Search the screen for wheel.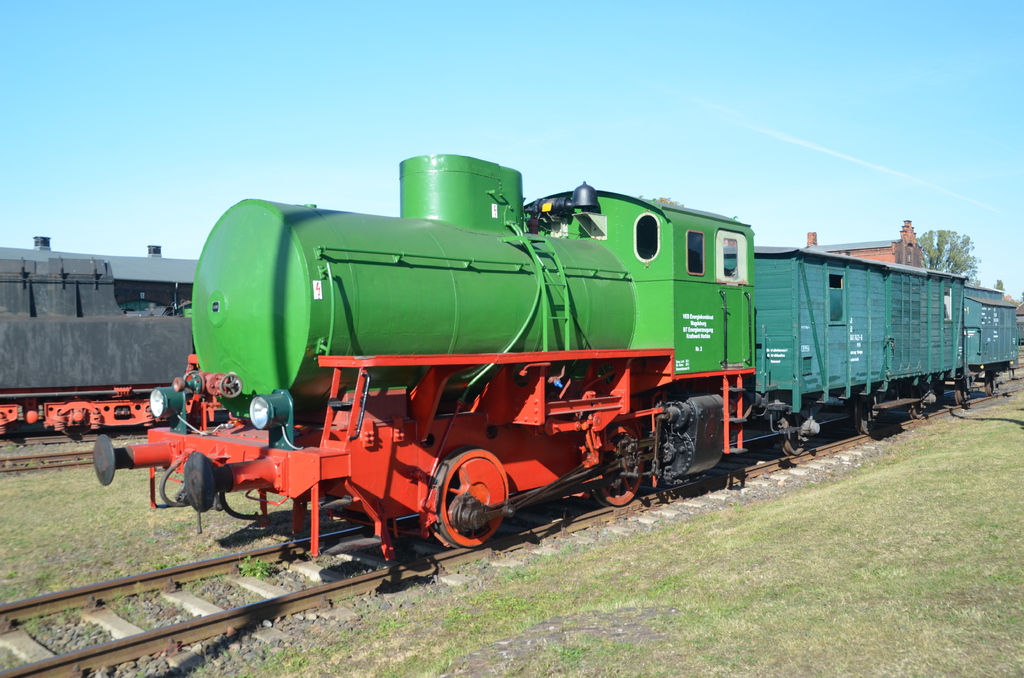
Found at crop(593, 424, 643, 503).
